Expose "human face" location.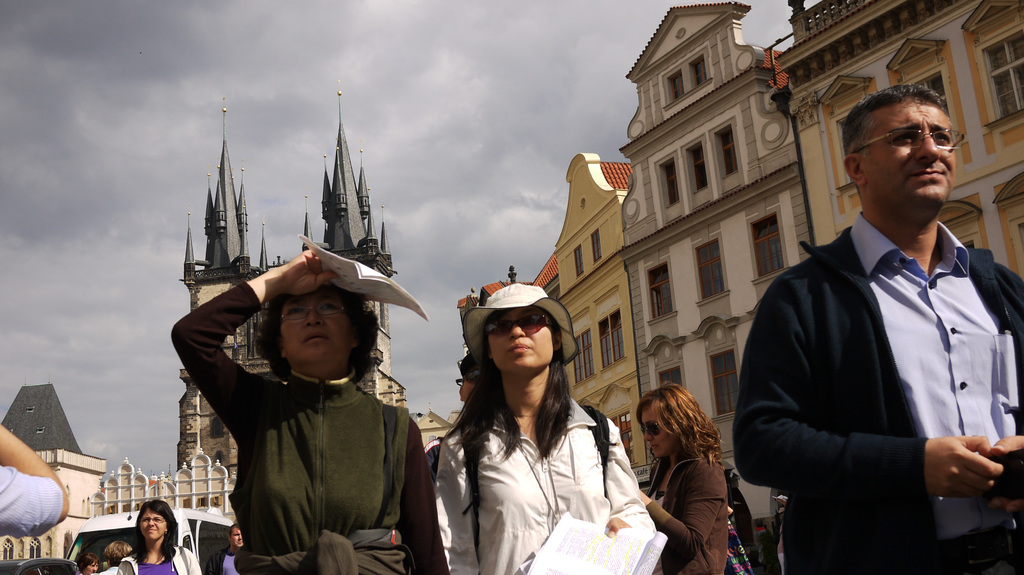
Exposed at Rect(139, 507, 166, 542).
